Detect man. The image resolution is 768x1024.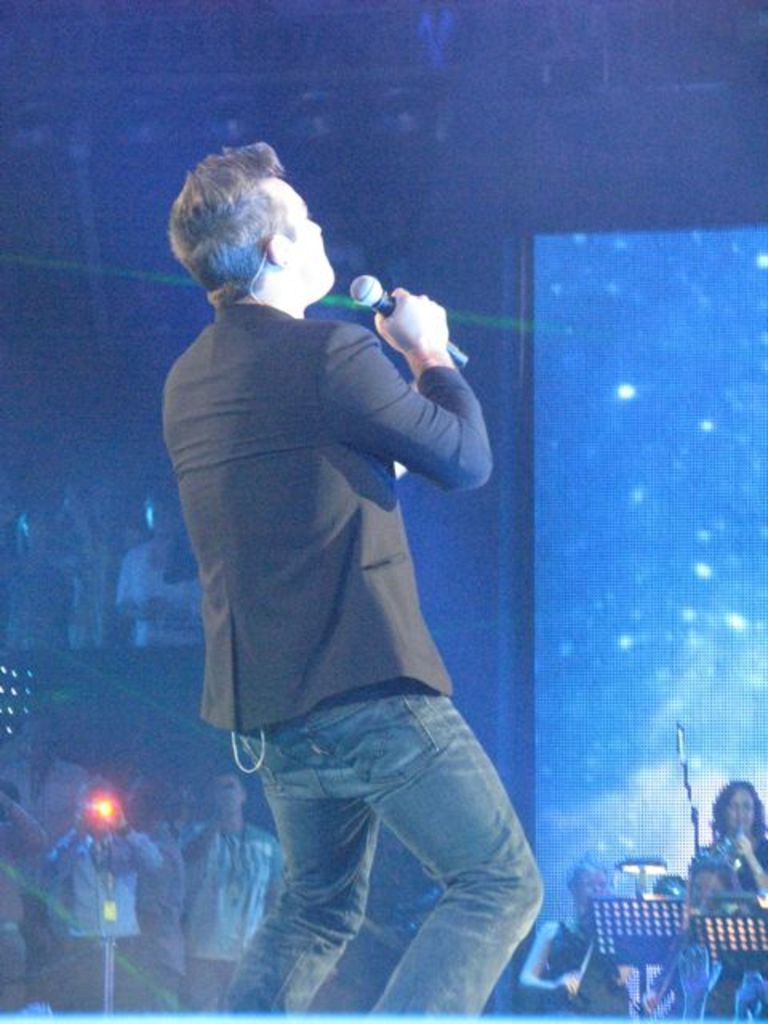
(left=0, top=714, right=93, bottom=992).
